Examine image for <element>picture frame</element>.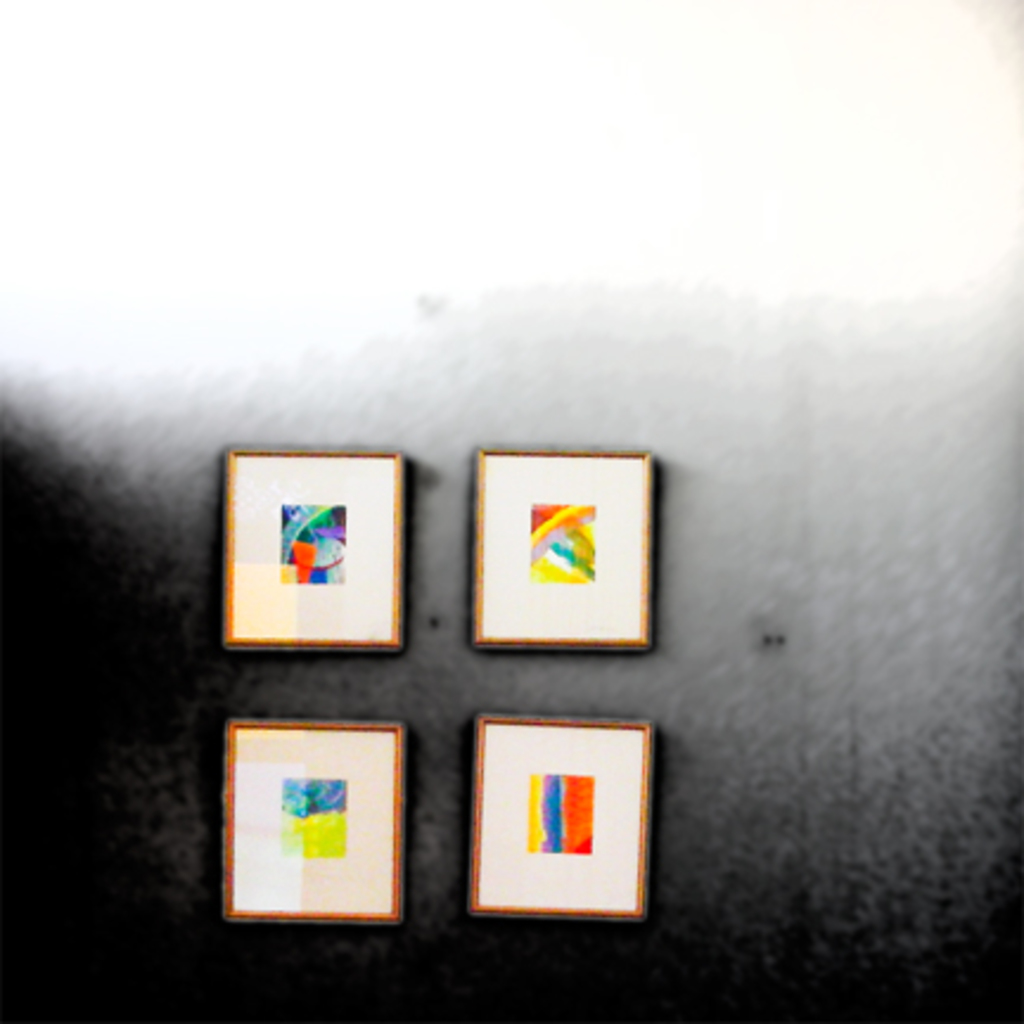
Examination result: [left=474, top=450, right=652, bottom=652].
